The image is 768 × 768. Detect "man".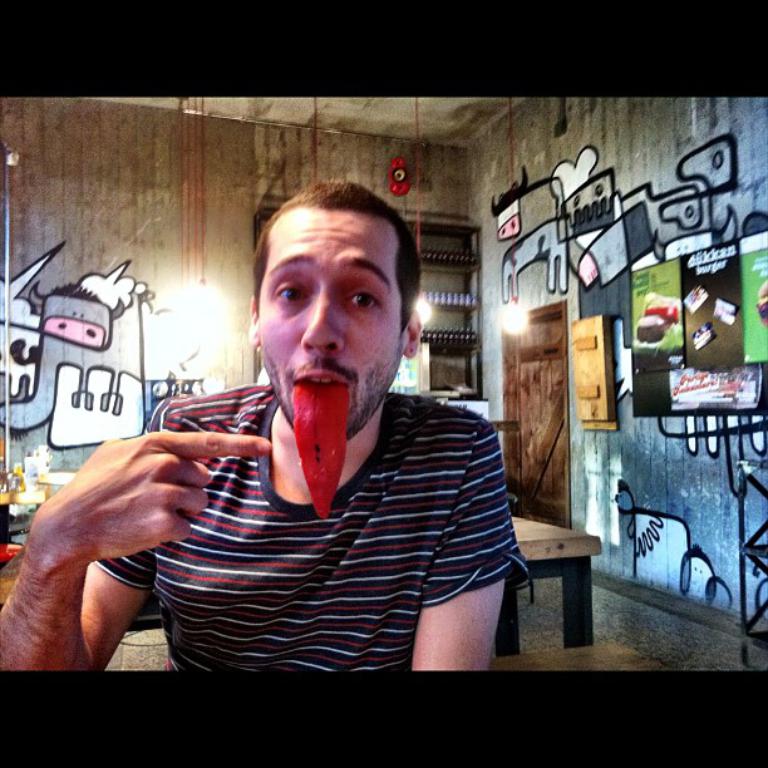
Detection: locate(4, 177, 555, 676).
